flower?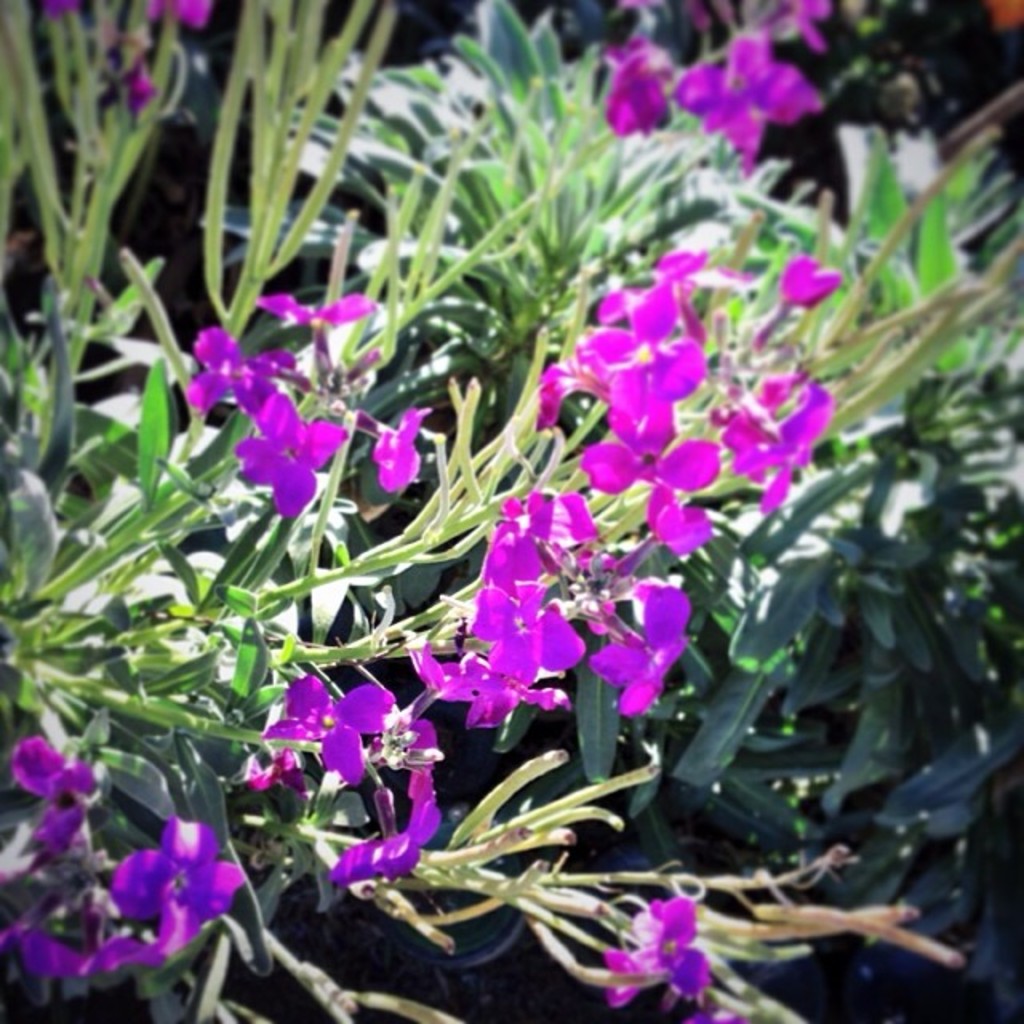
{"x1": 597, "y1": 382, "x2": 710, "y2": 501}
